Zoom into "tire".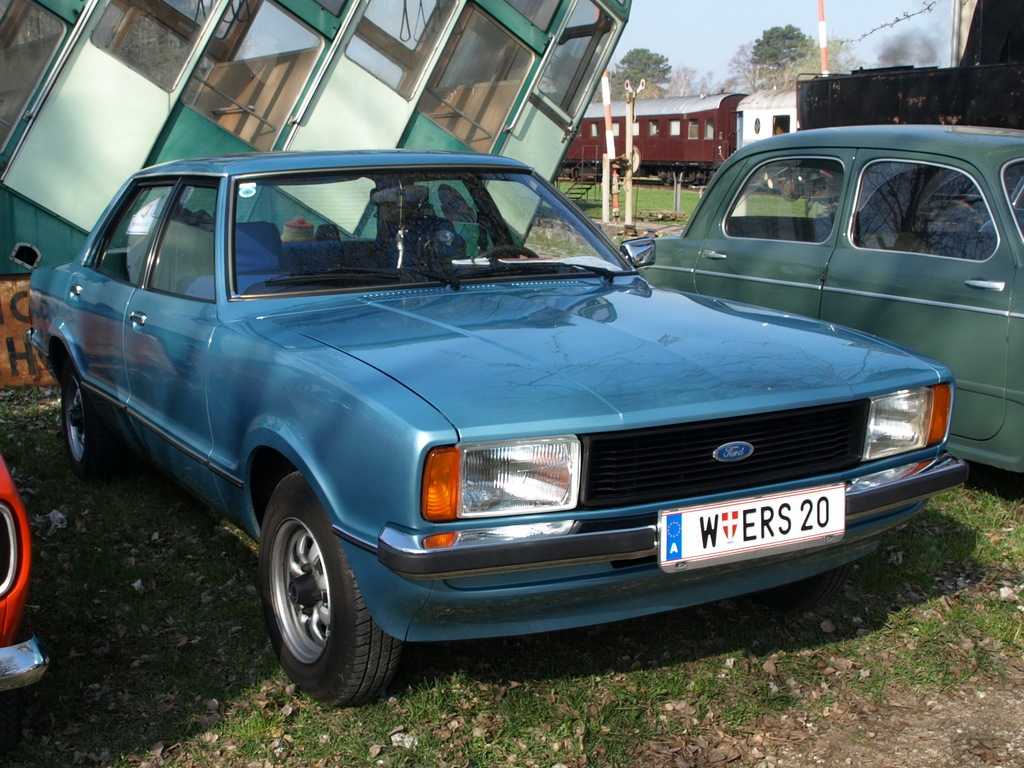
Zoom target: bbox(60, 367, 126, 470).
